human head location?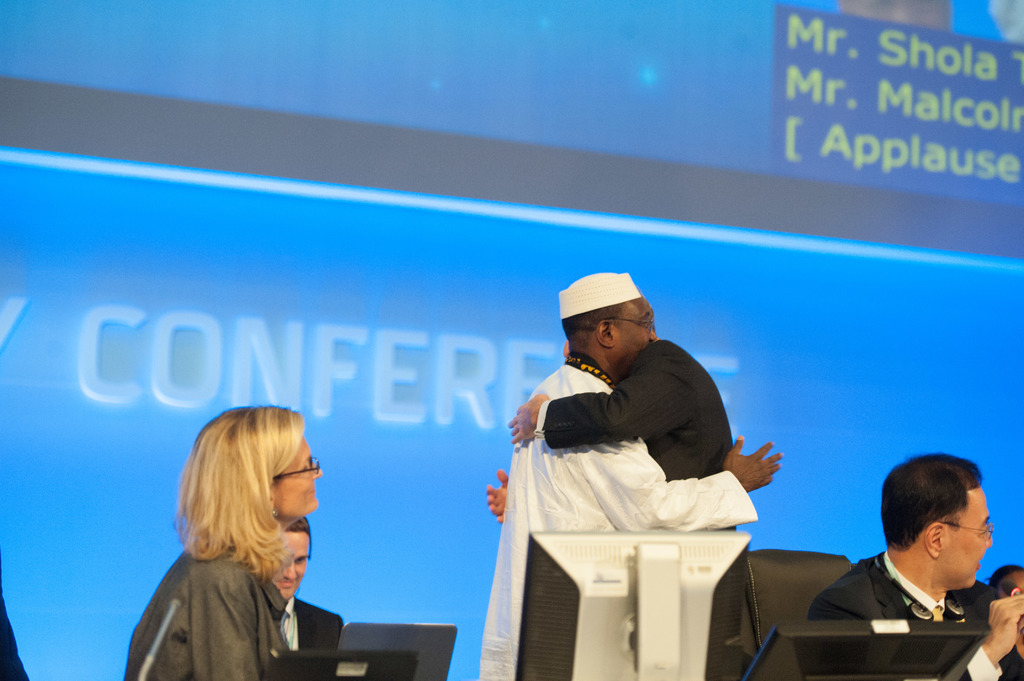
bbox=[991, 563, 1023, 634]
